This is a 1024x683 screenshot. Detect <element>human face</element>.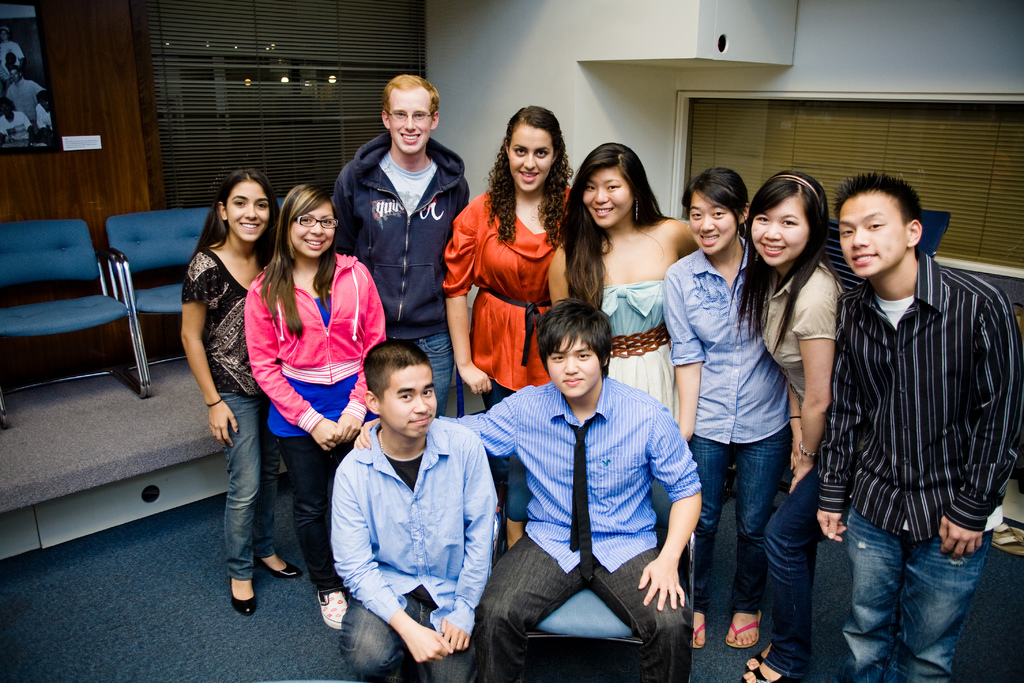
locate(836, 192, 904, 280).
